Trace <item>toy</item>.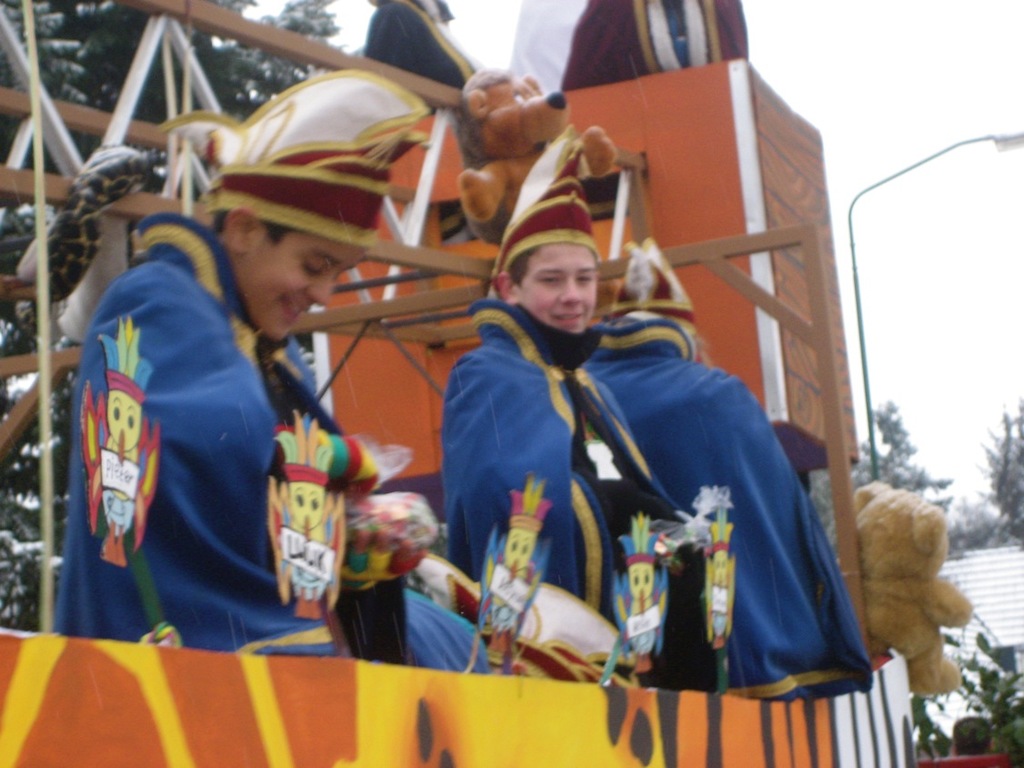
Traced to 339, 434, 438, 579.
